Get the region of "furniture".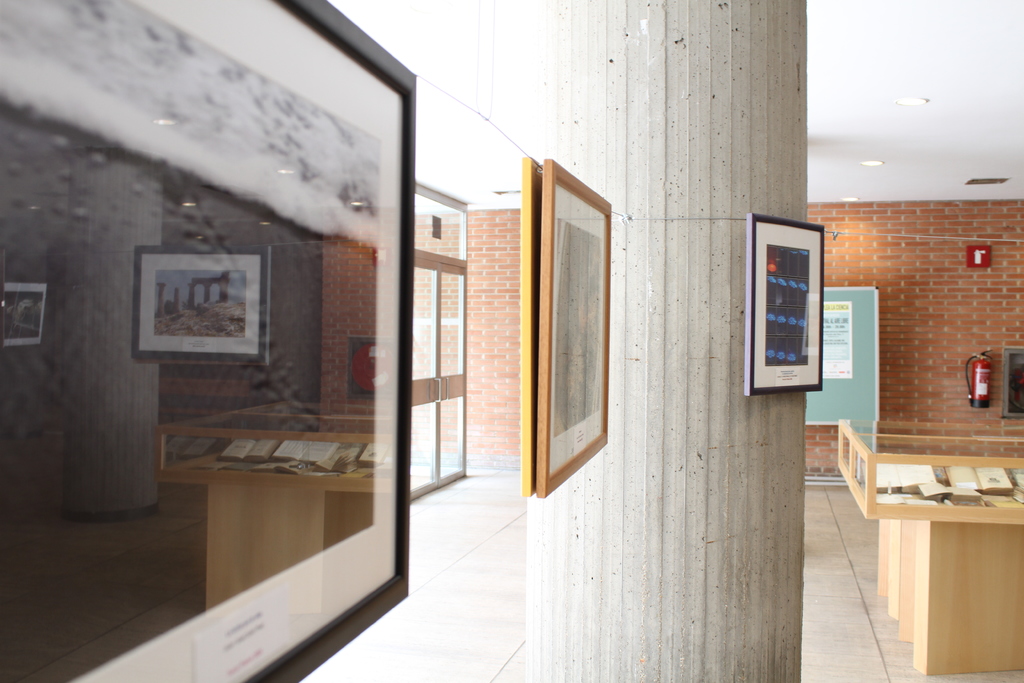
<bbox>839, 419, 1023, 678</bbox>.
